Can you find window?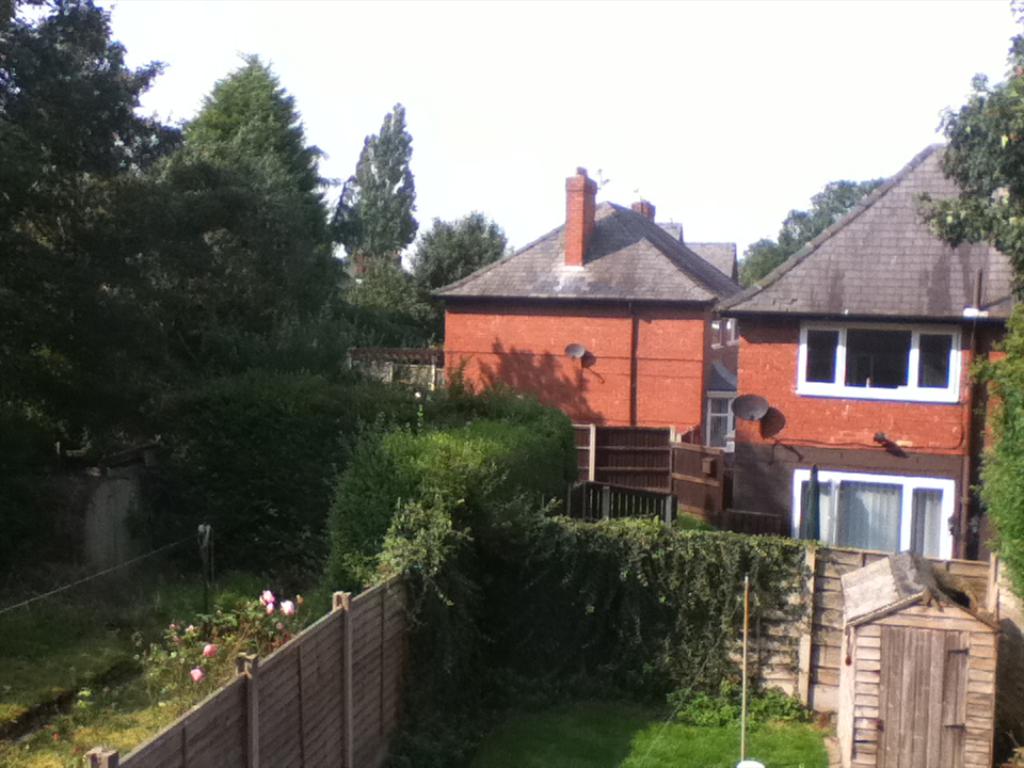
Yes, bounding box: locate(708, 394, 740, 453).
